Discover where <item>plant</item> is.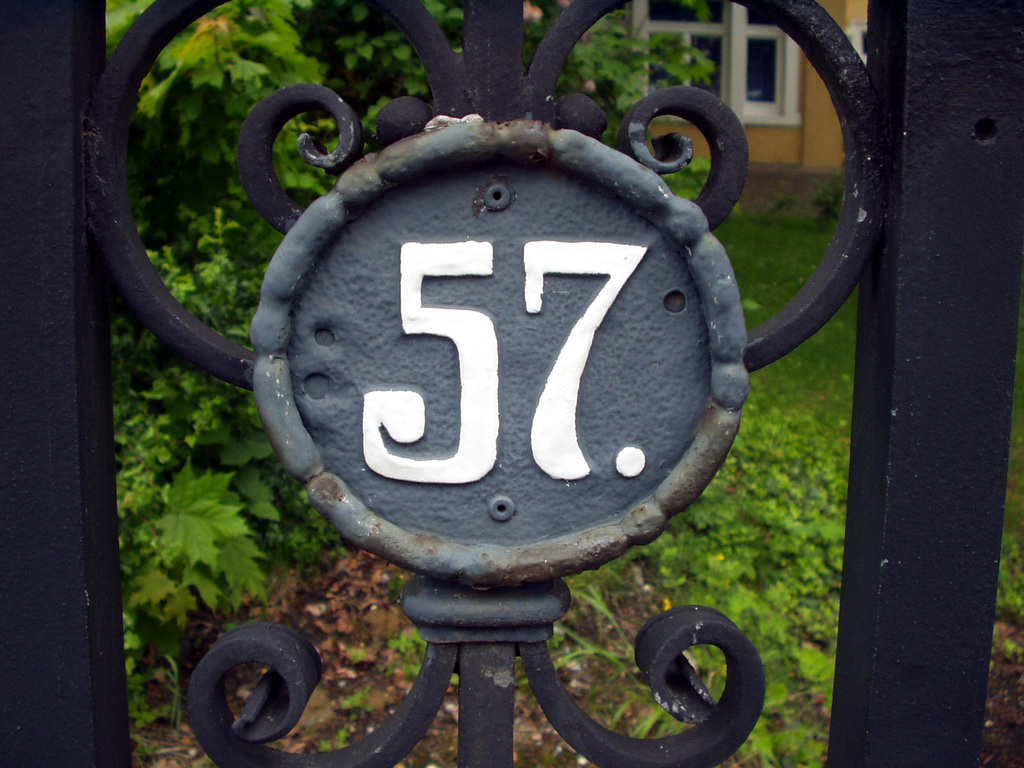
Discovered at detection(665, 147, 710, 197).
